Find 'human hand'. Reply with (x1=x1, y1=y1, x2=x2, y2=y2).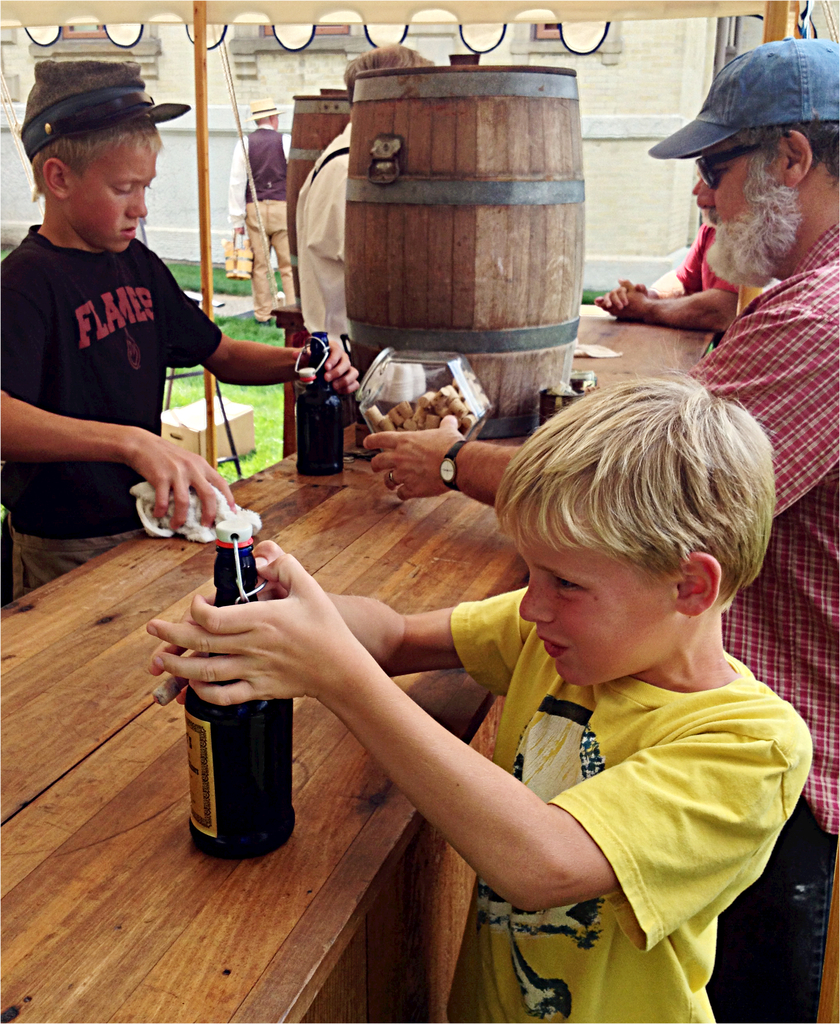
(x1=604, y1=279, x2=646, y2=314).
